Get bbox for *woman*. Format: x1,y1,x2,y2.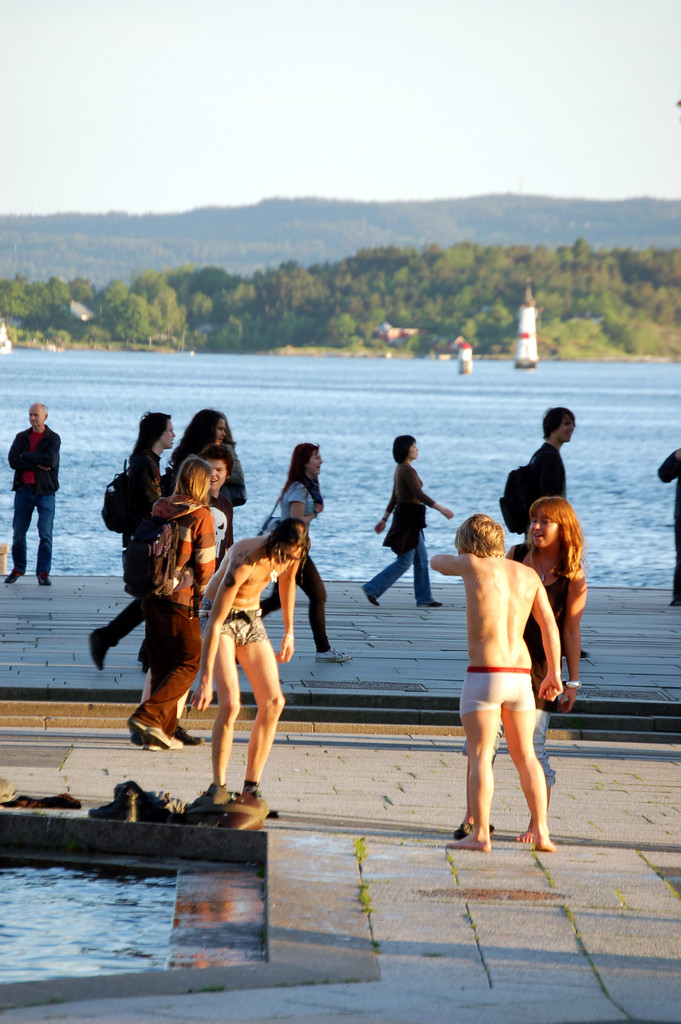
188,515,312,820.
